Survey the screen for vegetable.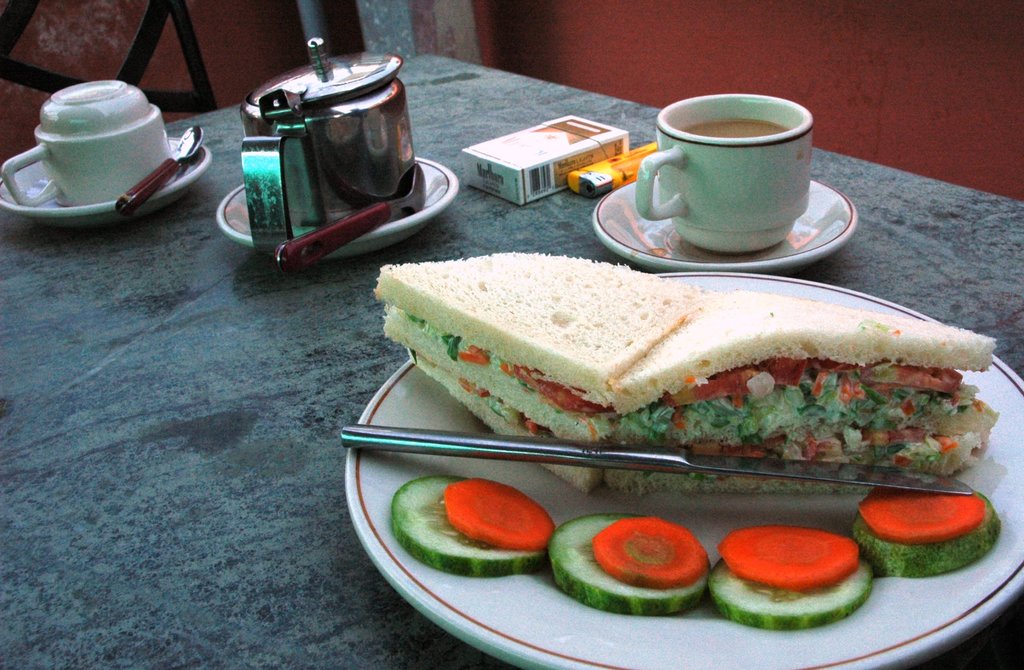
Survey found: region(721, 523, 861, 585).
